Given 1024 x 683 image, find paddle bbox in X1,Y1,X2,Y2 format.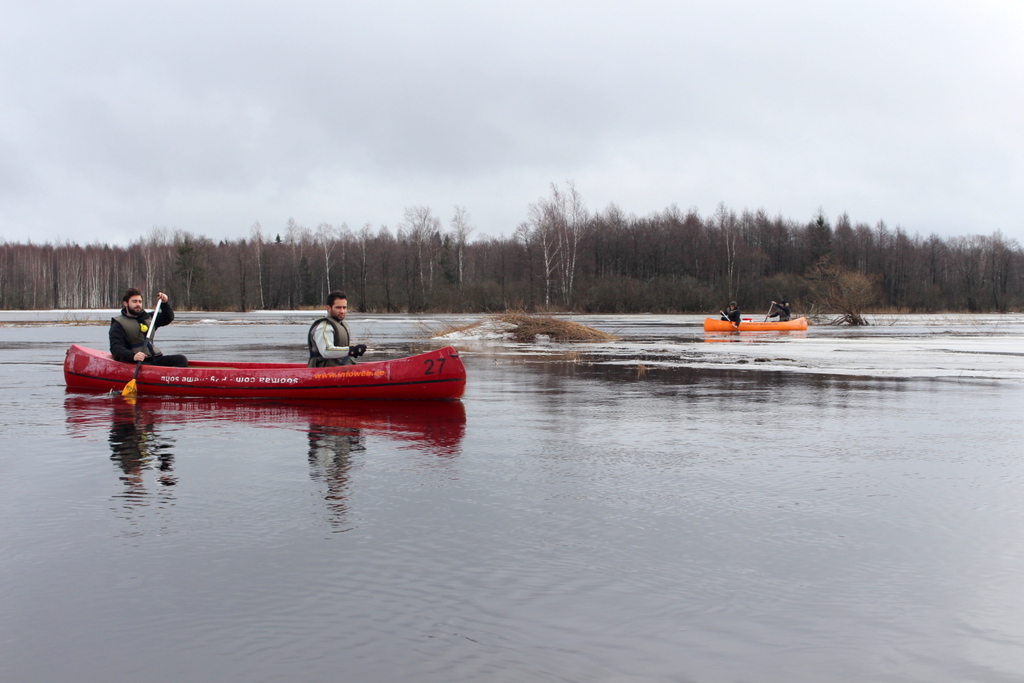
119,301,163,400.
